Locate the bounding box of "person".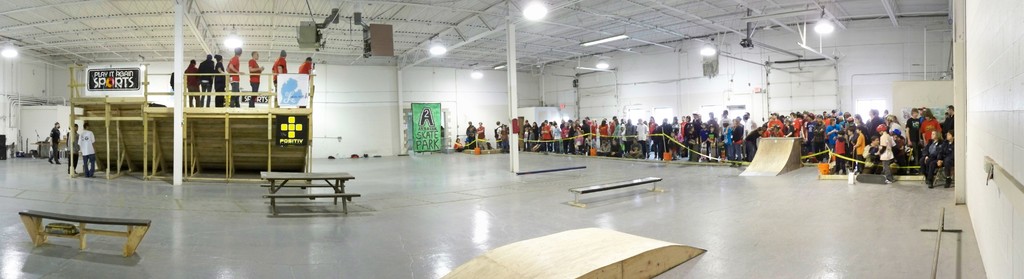
Bounding box: bbox=[186, 62, 204, 114].
